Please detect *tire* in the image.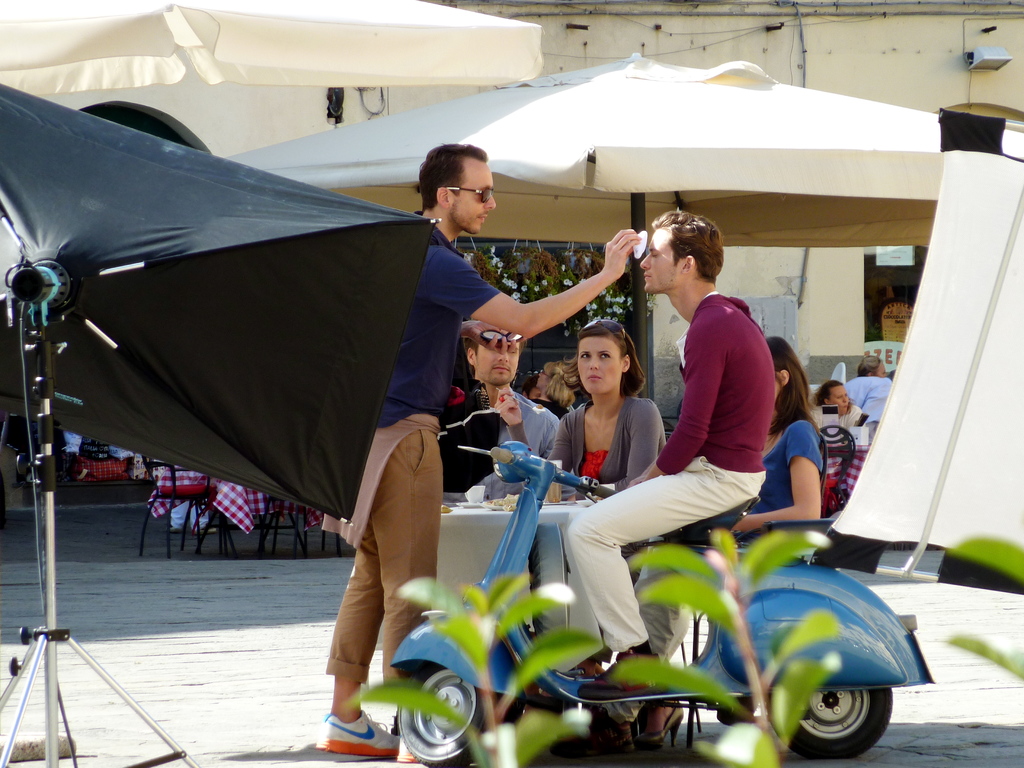
region(776, 687, 894, 762).
